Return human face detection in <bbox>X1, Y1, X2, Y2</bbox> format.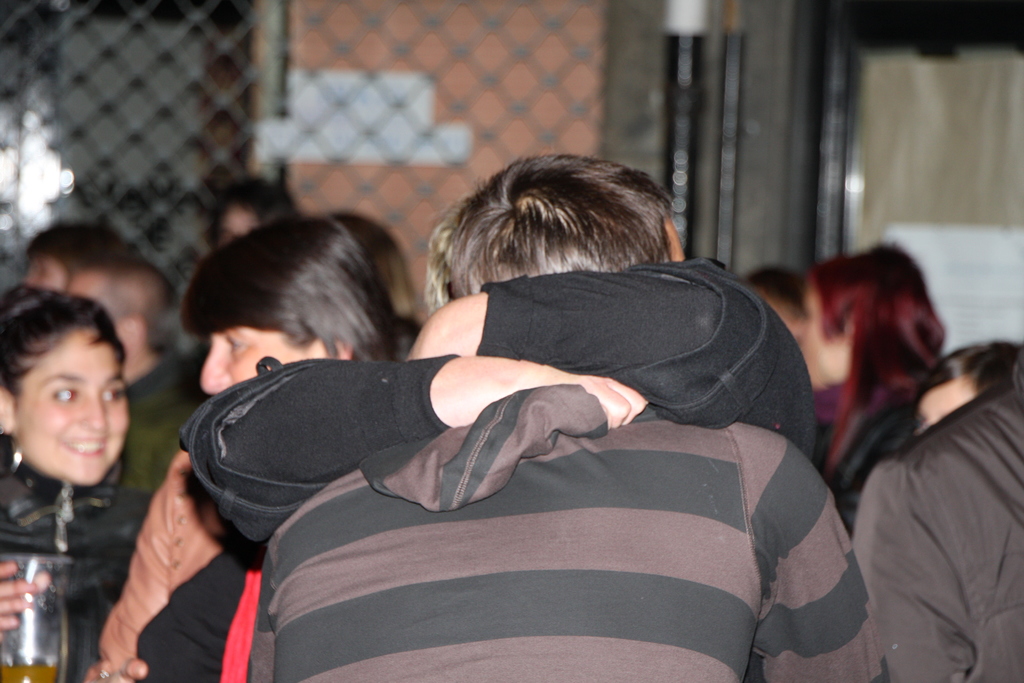
<bbox>12, 331, 127, 486</bbox>.
